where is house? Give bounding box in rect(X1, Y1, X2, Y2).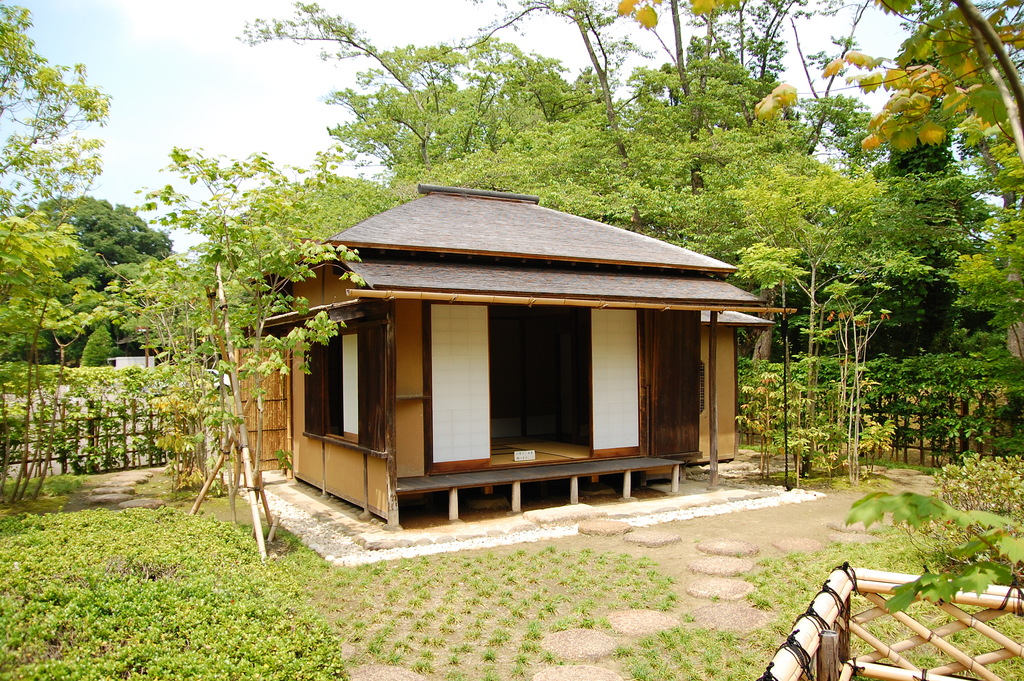
rect(256, 157, 760, 526).
